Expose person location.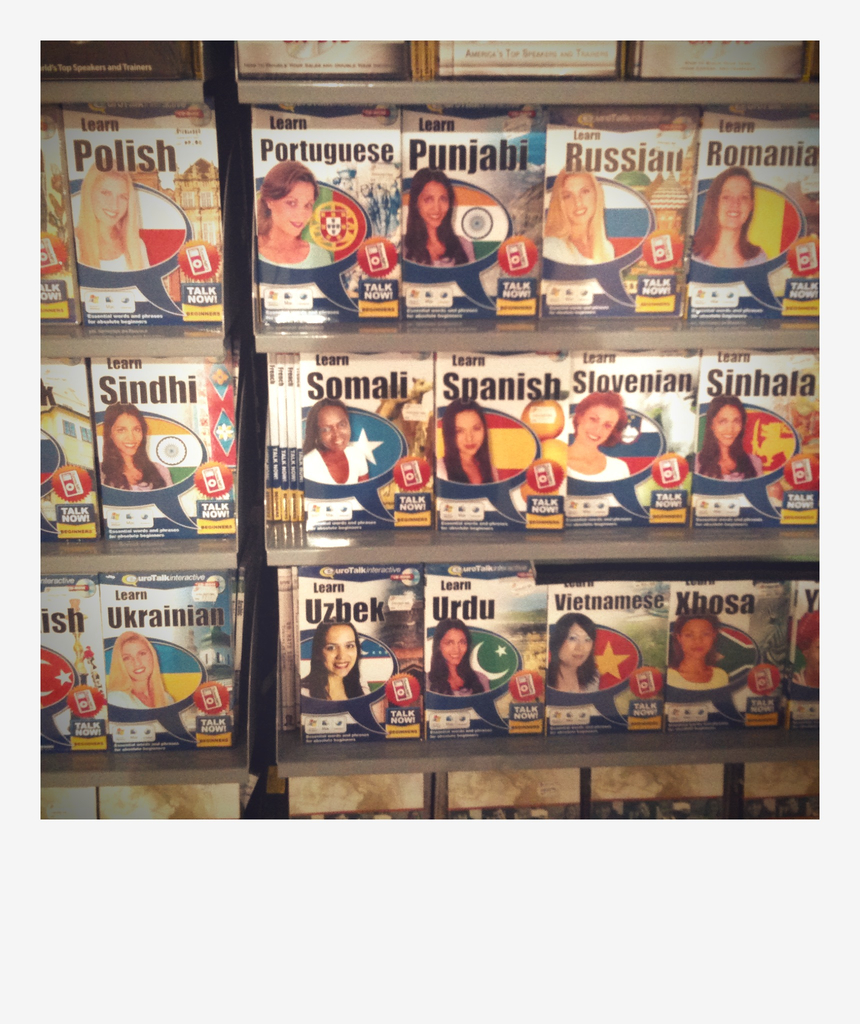
Exposed at region(302, 400, 372, 488).
